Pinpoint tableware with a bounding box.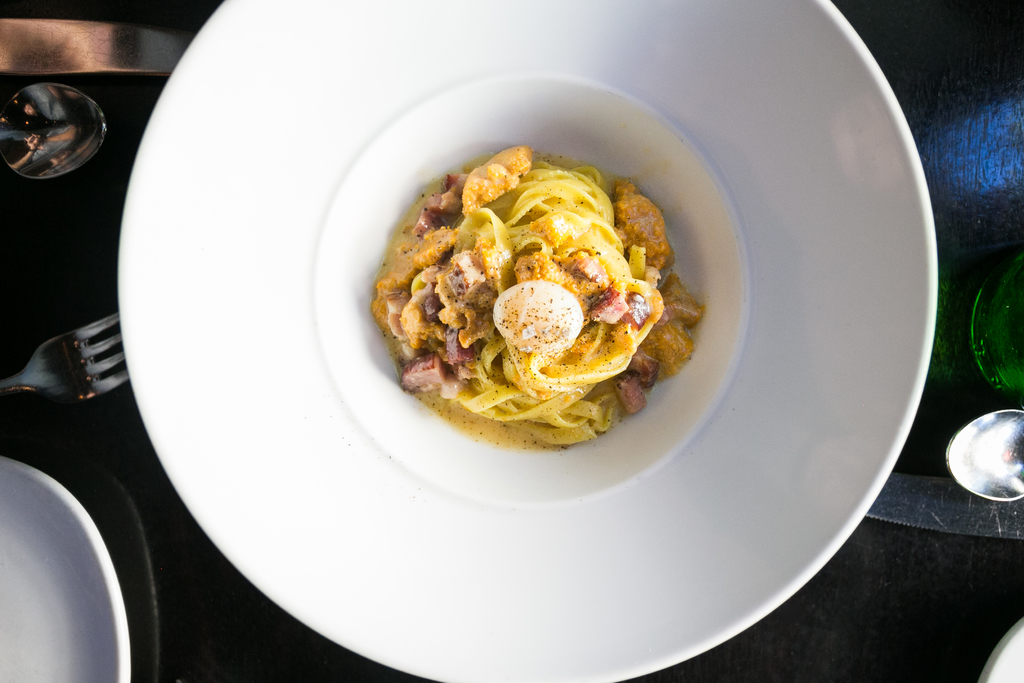
[left=0, top=81, right=114, bottom=184].
